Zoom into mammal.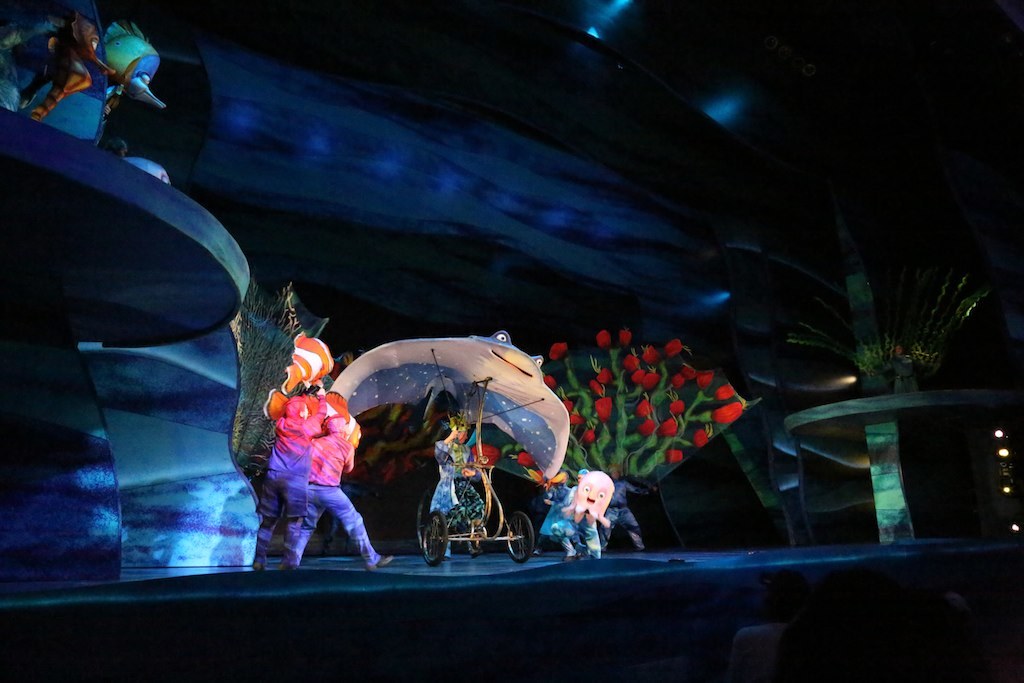
Zoom target: 874 344 930 396.
